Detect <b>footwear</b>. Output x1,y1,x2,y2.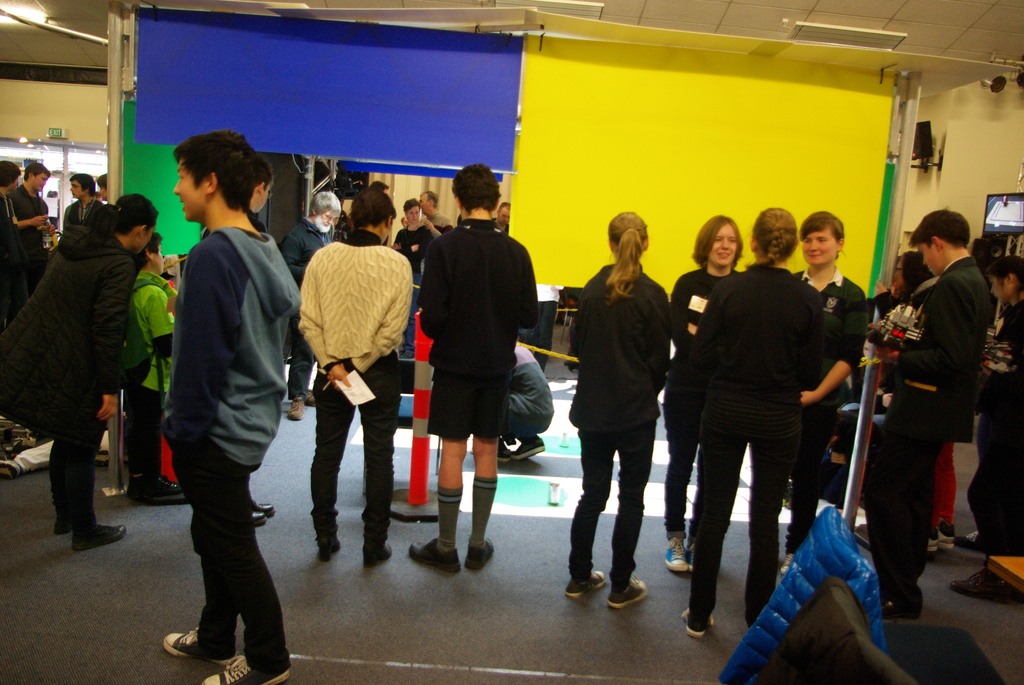
286,392,307,421.
